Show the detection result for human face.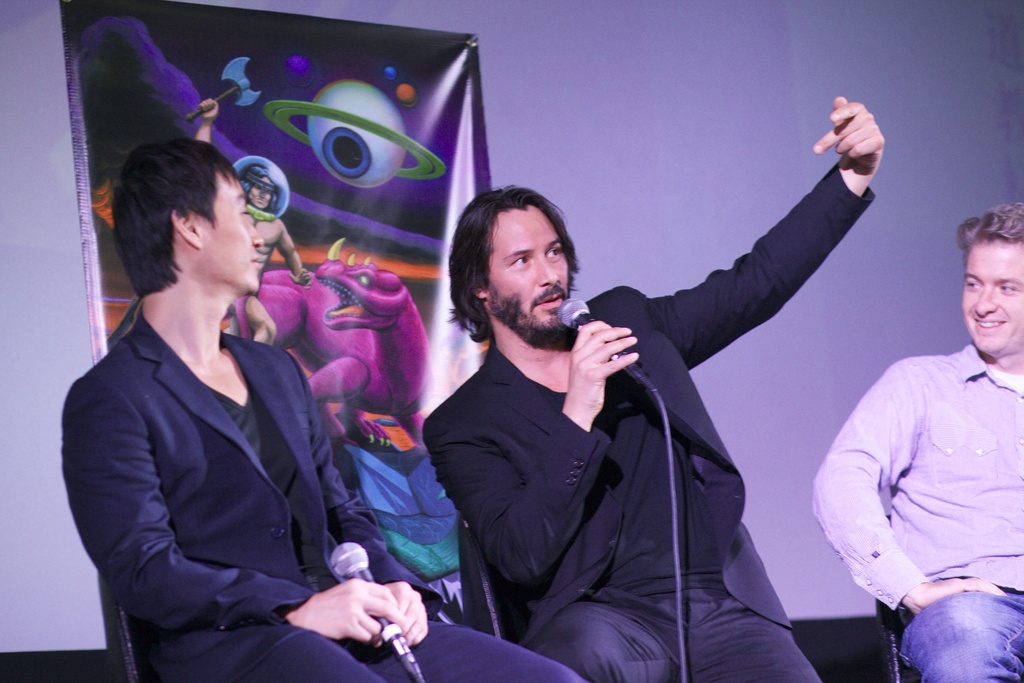
region(485, 197, 577, 340).
